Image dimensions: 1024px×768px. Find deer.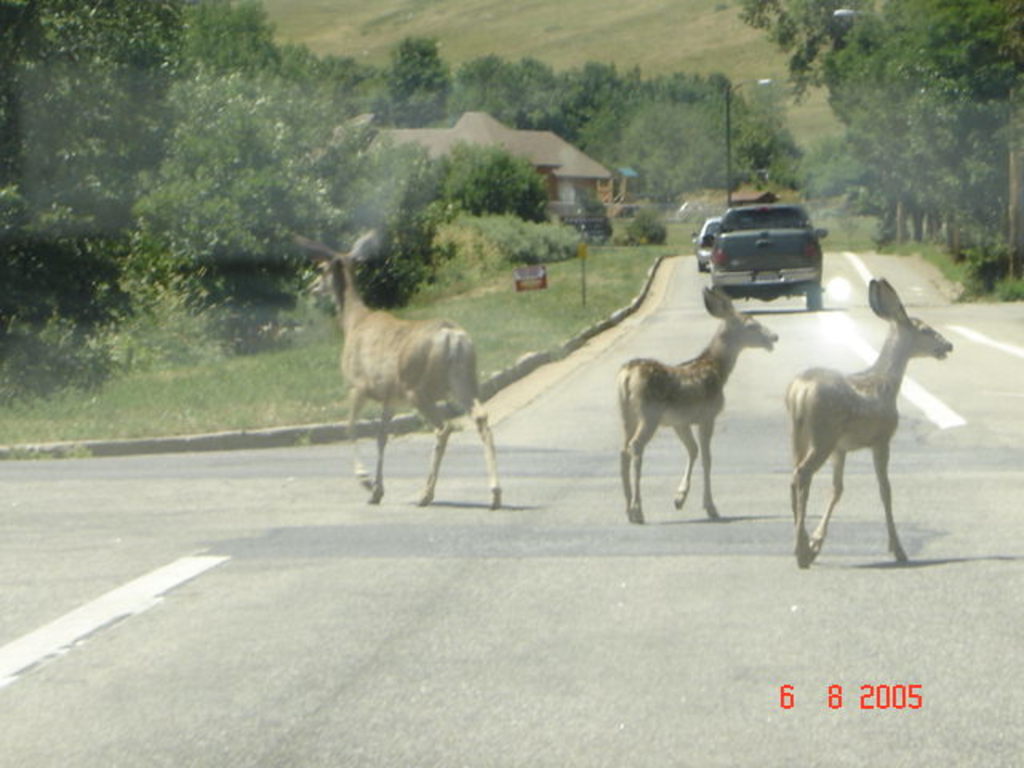
locate(622, 286, 781, 530).
